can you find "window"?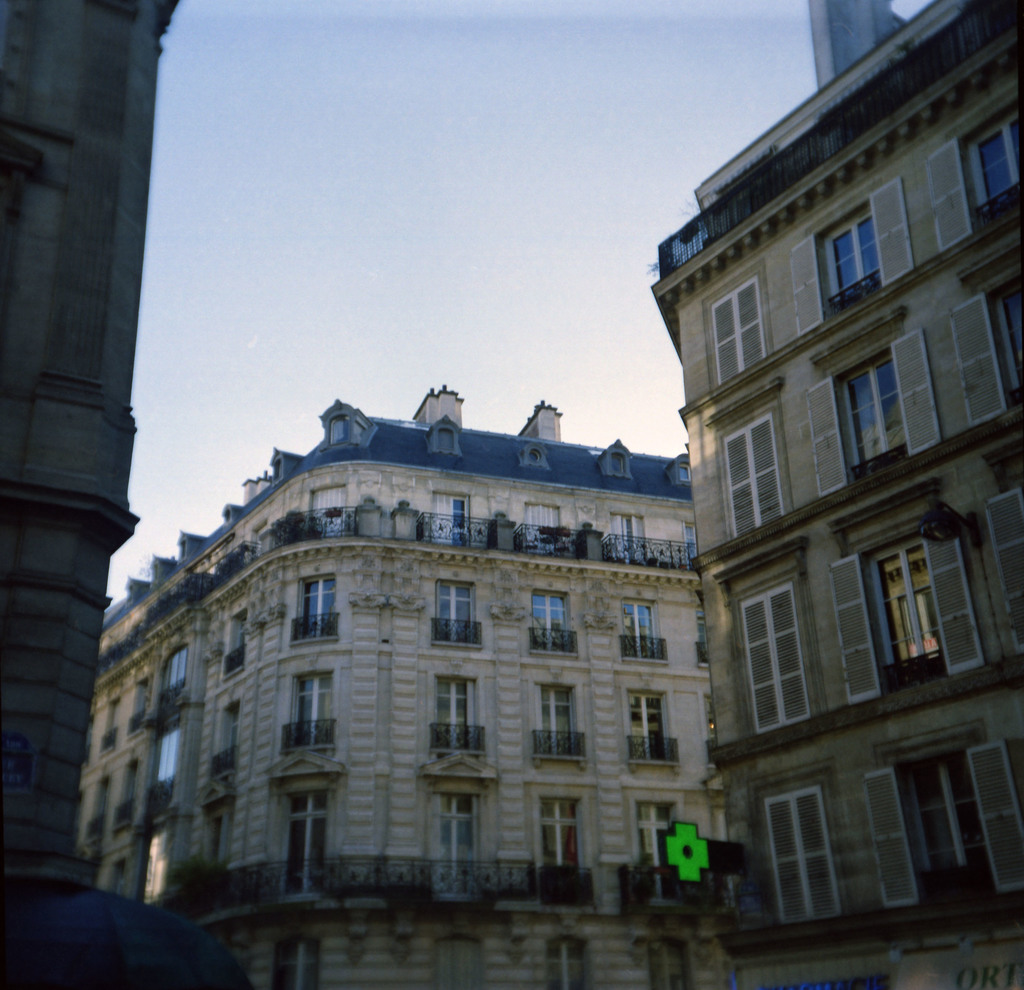
Yes, bounding box: box=[806, 326, 945, 502].
